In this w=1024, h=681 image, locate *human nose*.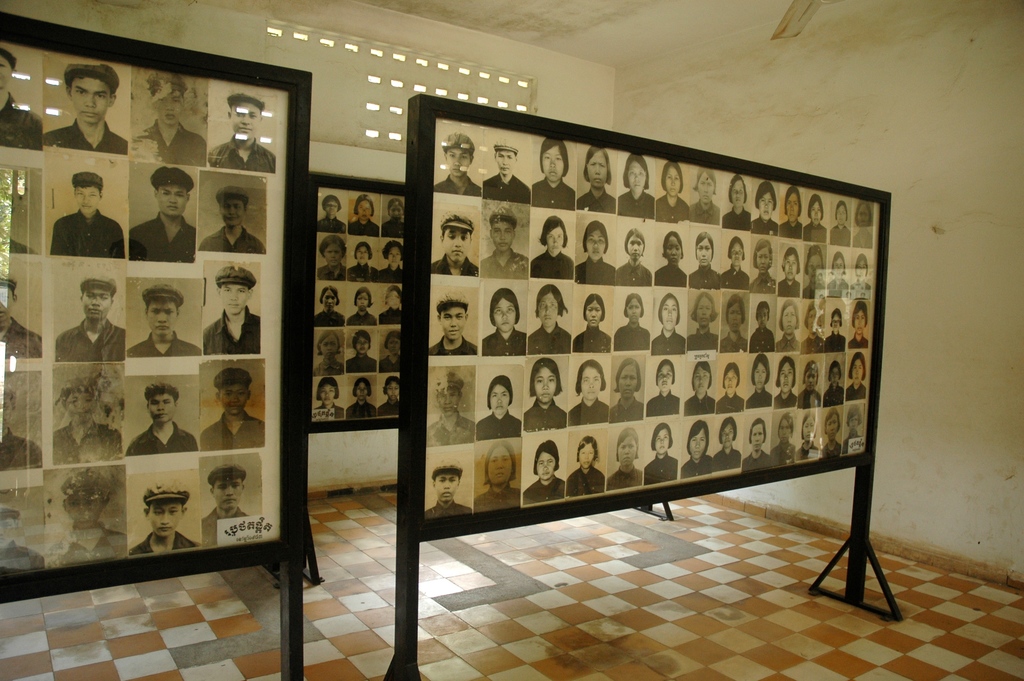
Bounding box: {"left": 810, "top": 427, "right": 813, "bottom": 432}.
